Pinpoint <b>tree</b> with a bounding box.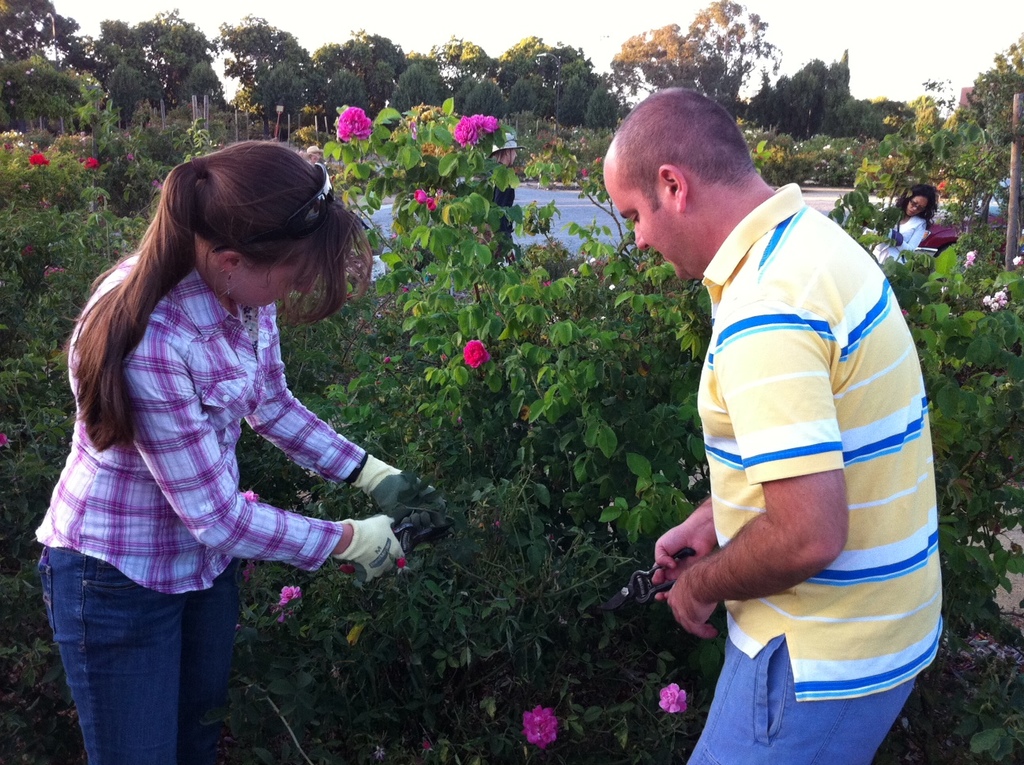
257 54 307 141.
